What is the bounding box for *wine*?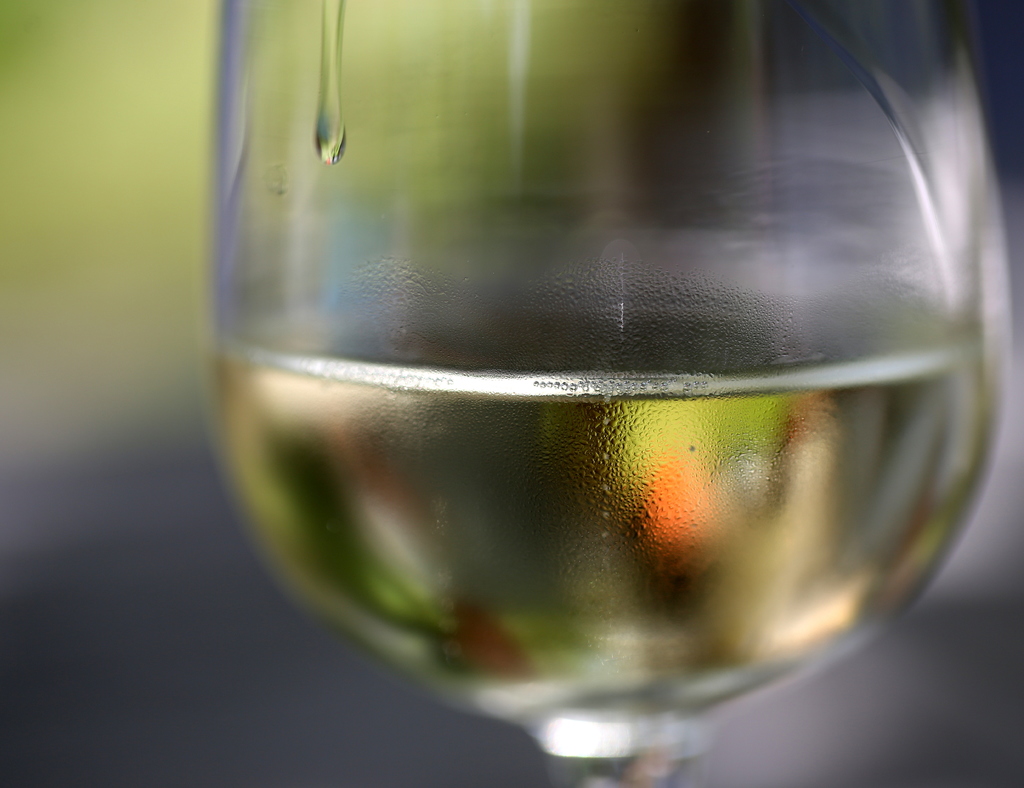
x1=213 y1=296 x2=1009 y2=758.
